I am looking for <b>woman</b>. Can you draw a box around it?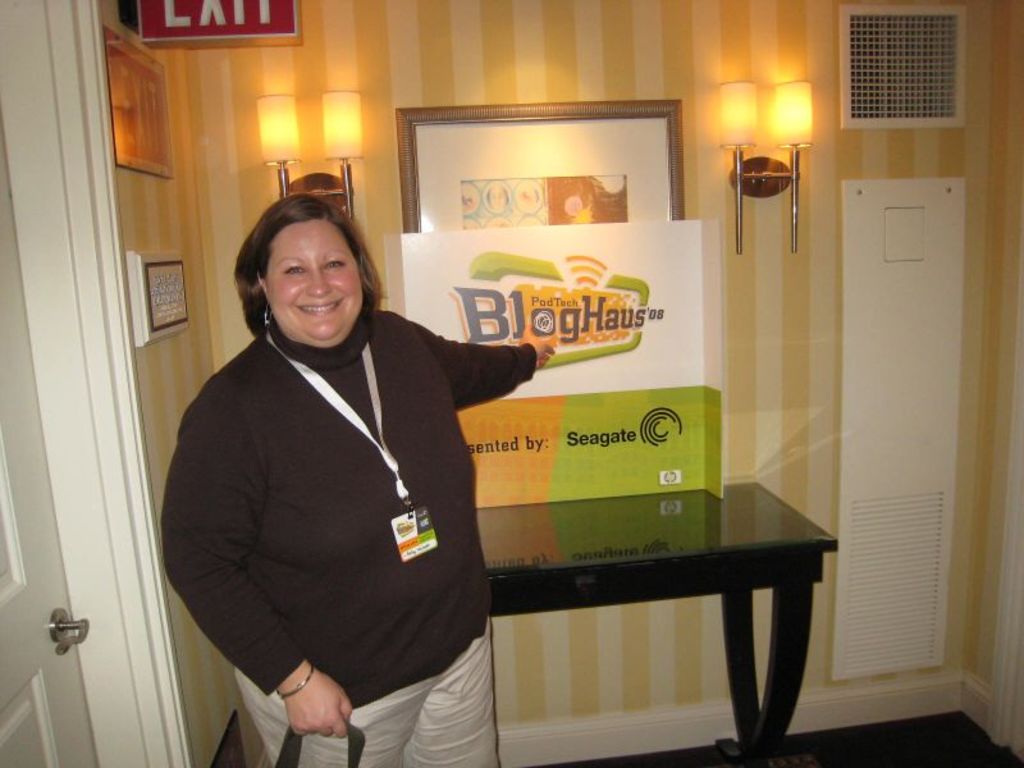
Sure, the bounding box is x1=160 y1=184 x2=563 y2=767.
